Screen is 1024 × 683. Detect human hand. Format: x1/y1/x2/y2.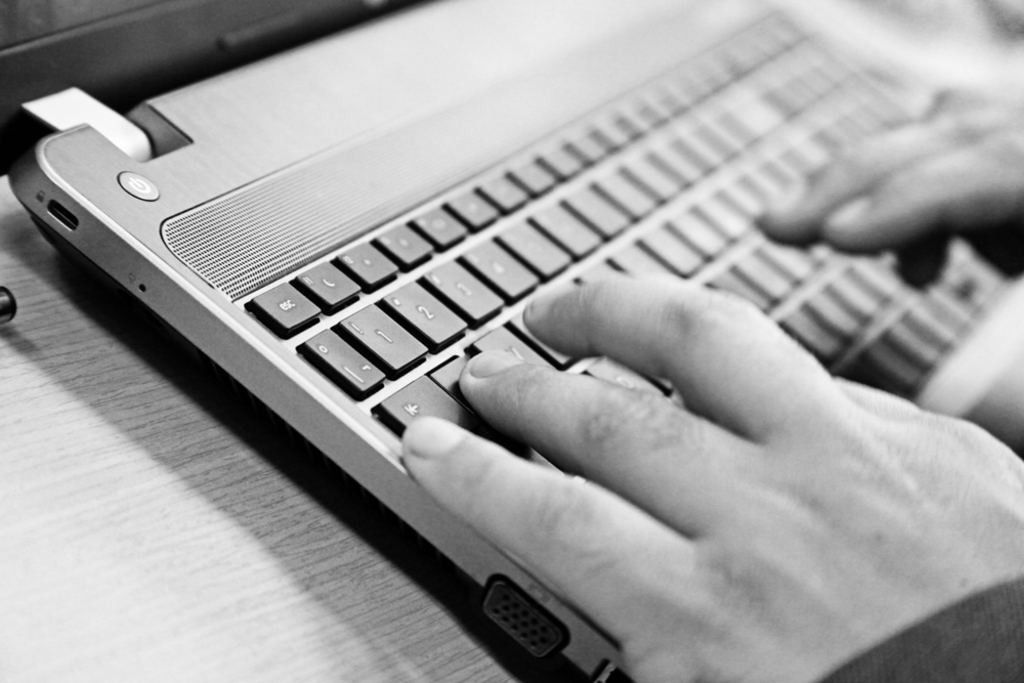
753/83/1023/291.
